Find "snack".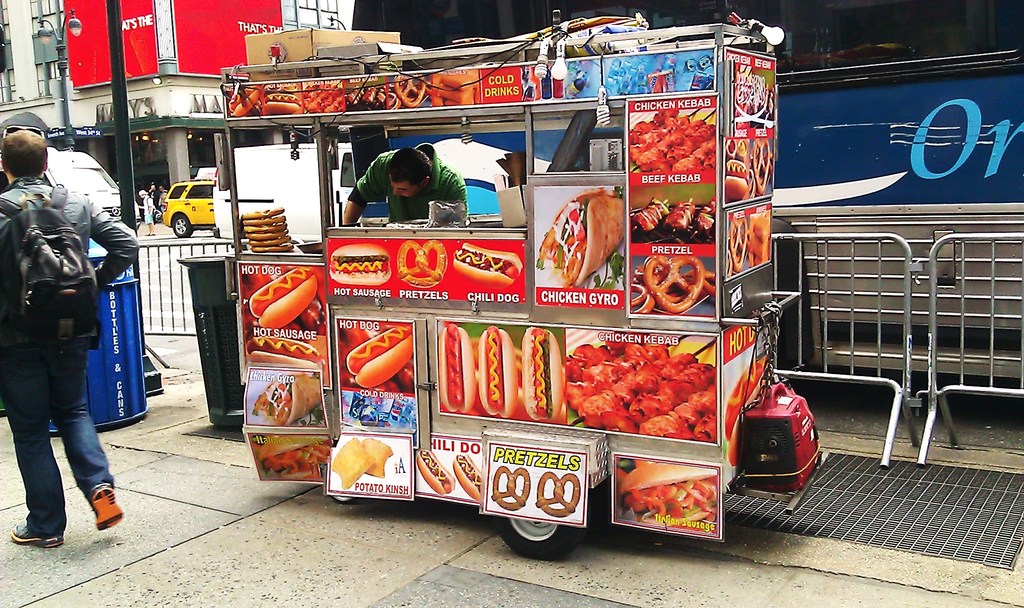
<box>347,326,412,388</box>.
